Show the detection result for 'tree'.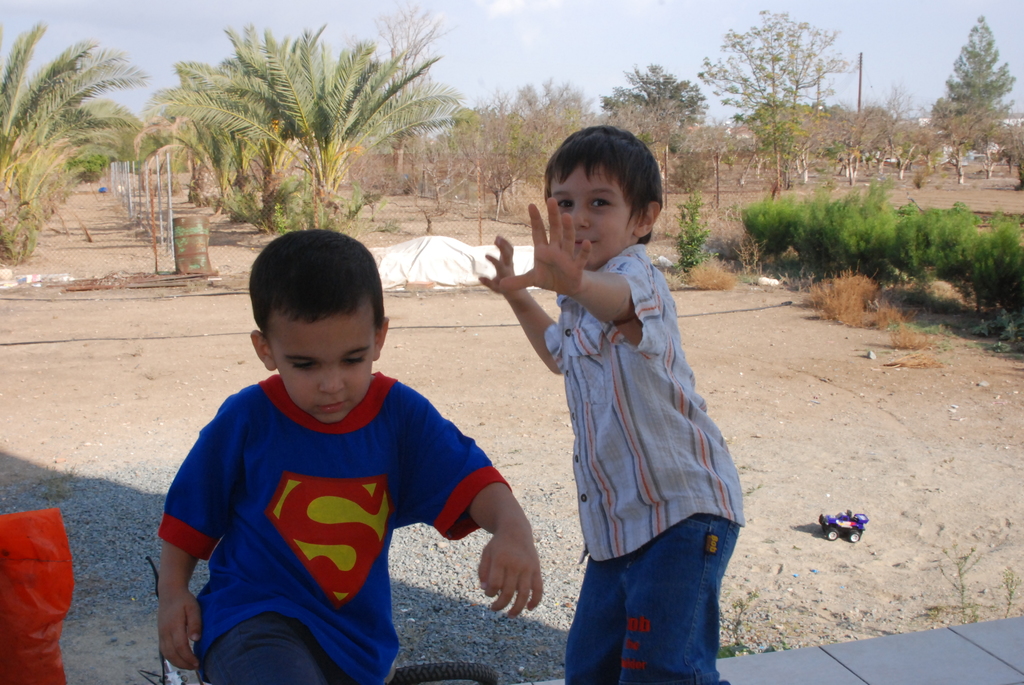
crop(0, 22, 155, 261).
